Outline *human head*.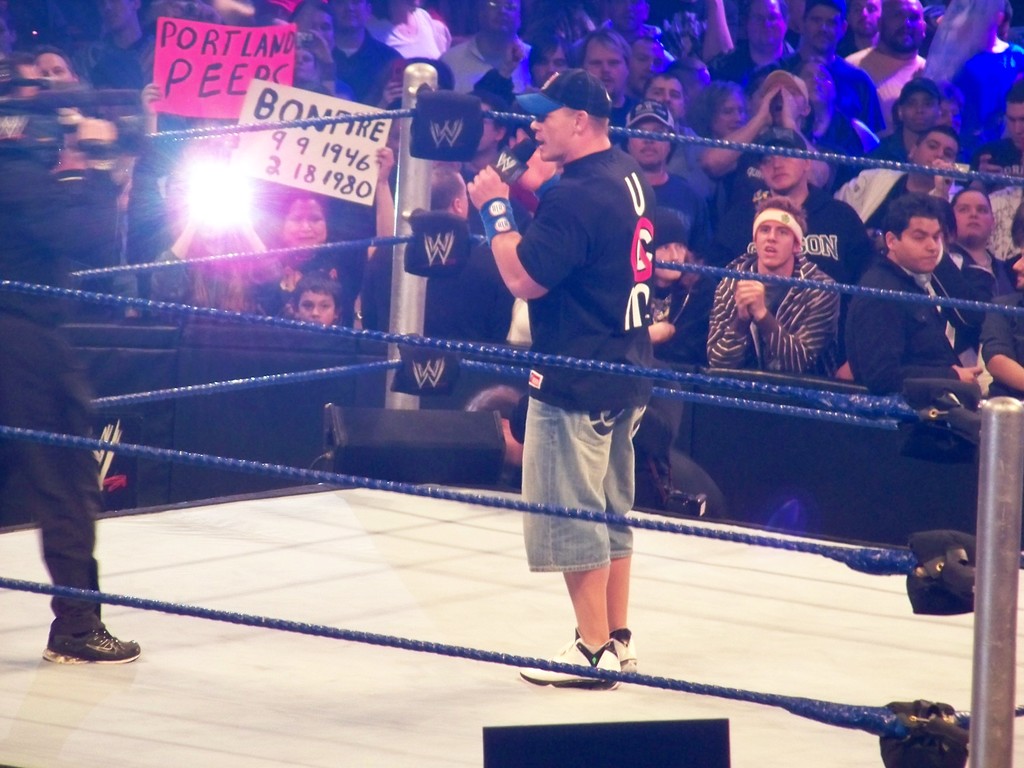
Outline: rect(604, 0, 651, 31).
